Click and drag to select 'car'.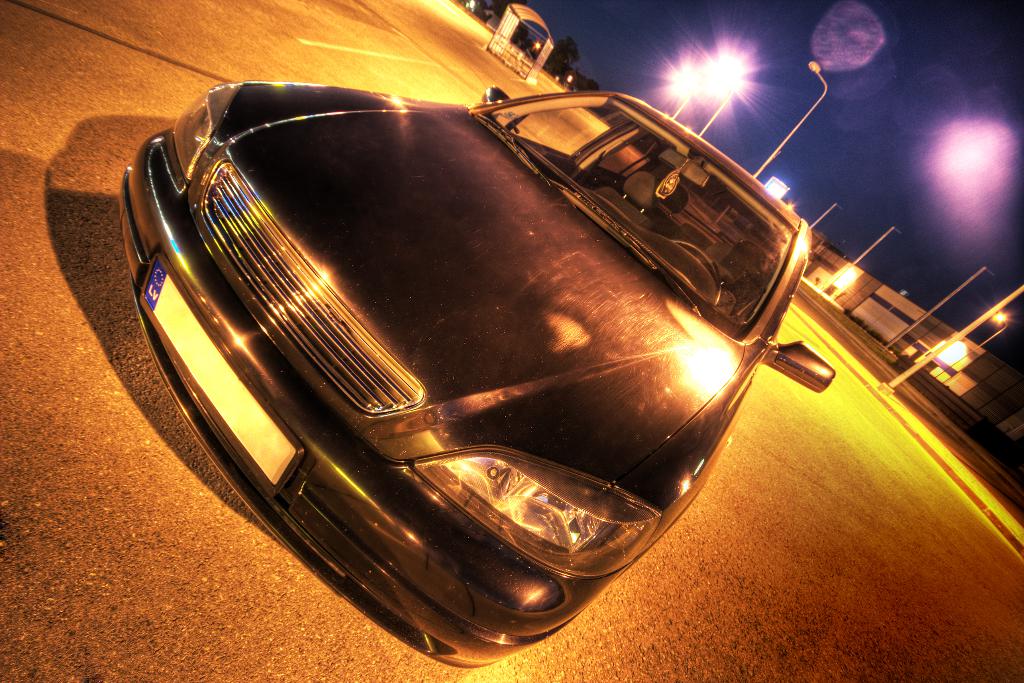
Selection: pyautogui.locateOnScreen(117, 81, 836, 668).
